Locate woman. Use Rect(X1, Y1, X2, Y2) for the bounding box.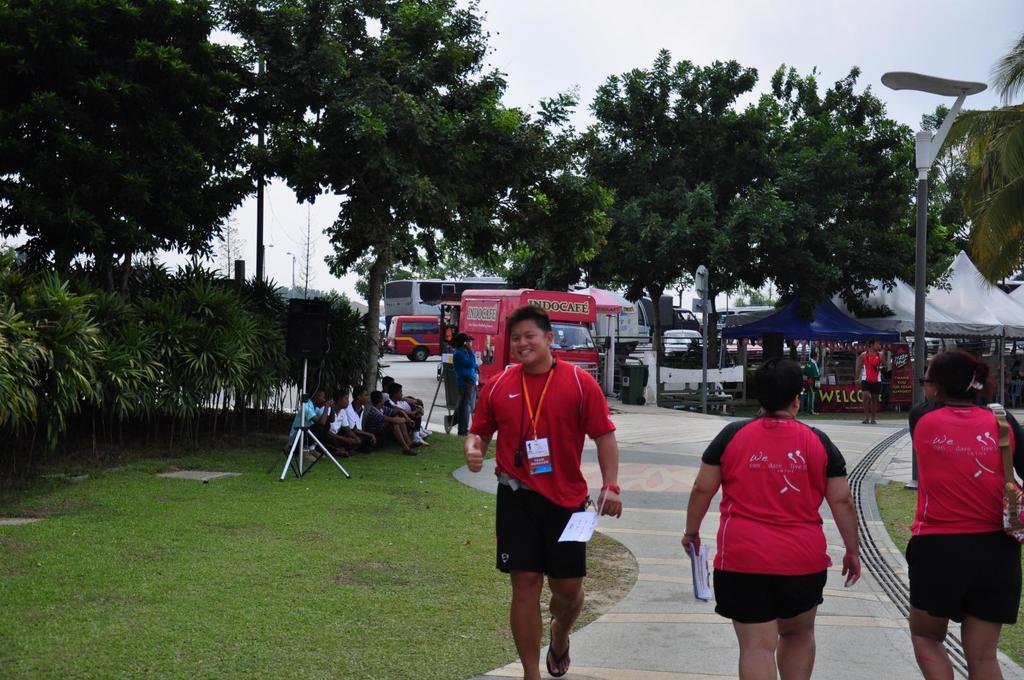
Rect(885, 309, 1022, 678).
